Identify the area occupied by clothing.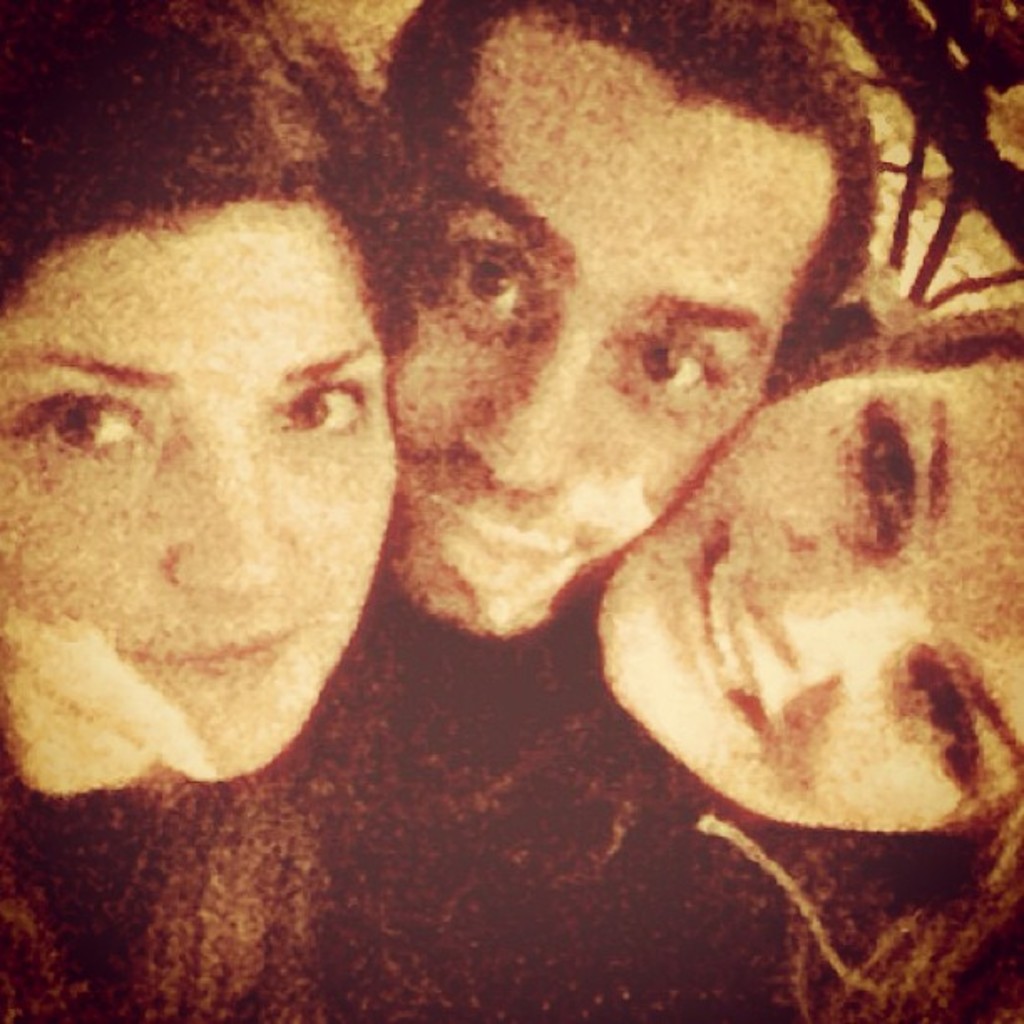
Area: left=50, top=547, right=766, bottom=1022.
